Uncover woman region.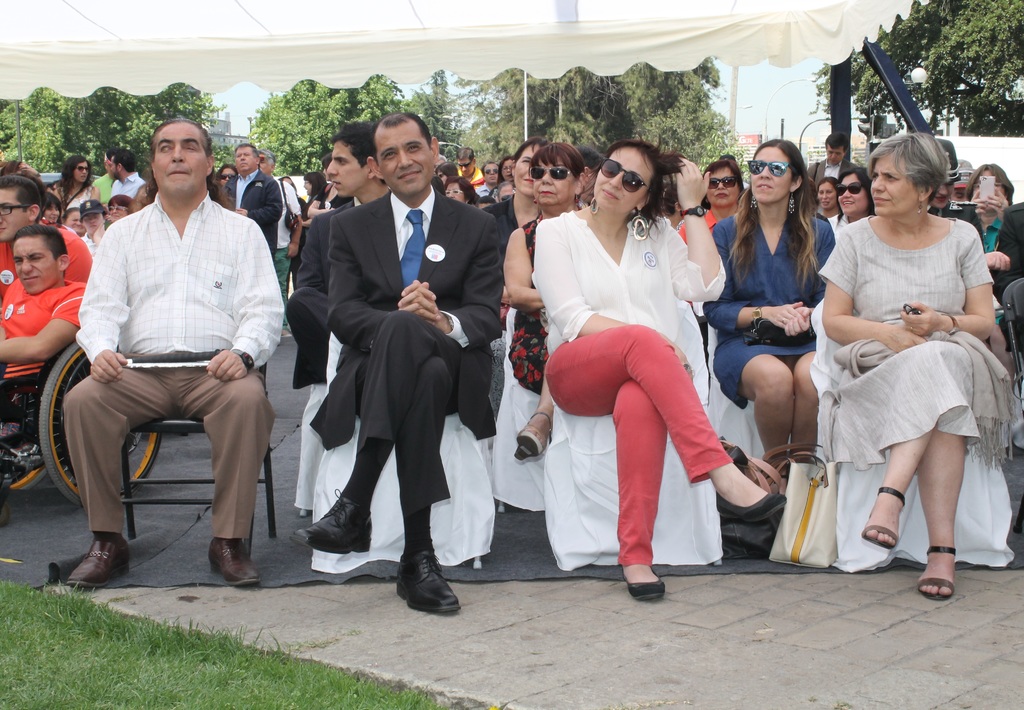
Uncovered: Rect(826, 163, 872, 239).
